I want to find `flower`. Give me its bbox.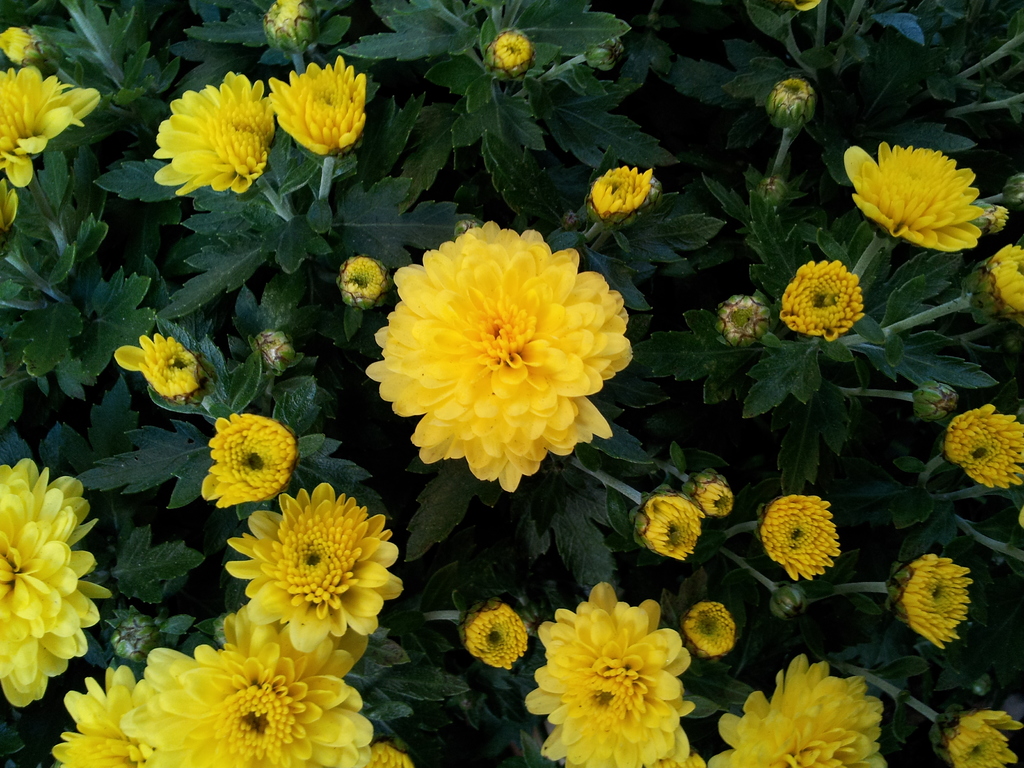
crop(219, 480, 407, 651).
